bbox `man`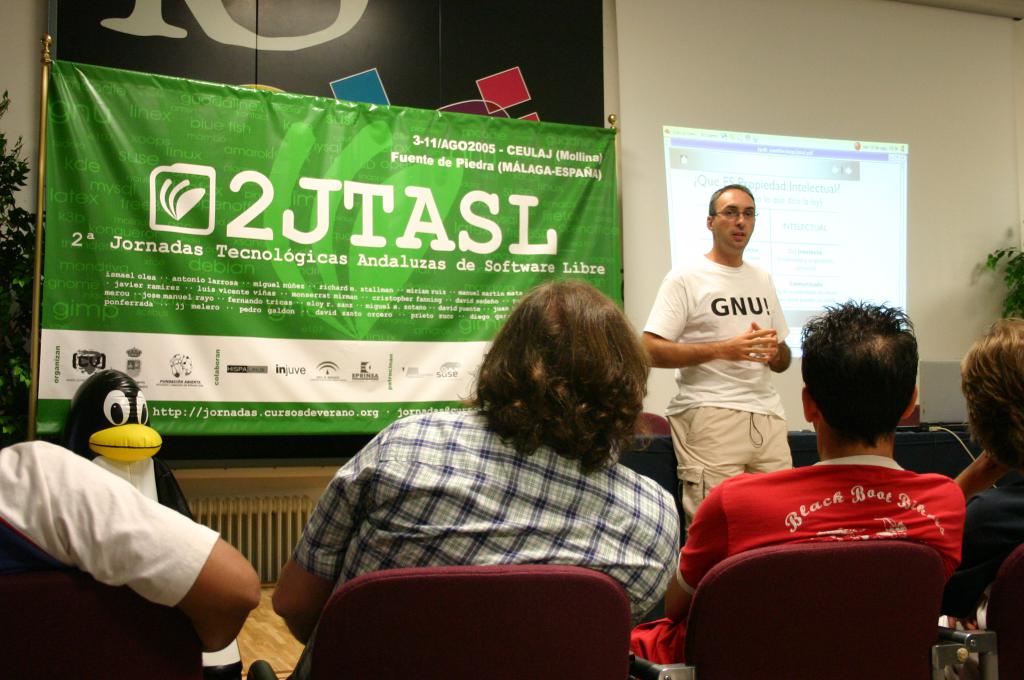
(left=625, top=295, right=968, bottom=658)
